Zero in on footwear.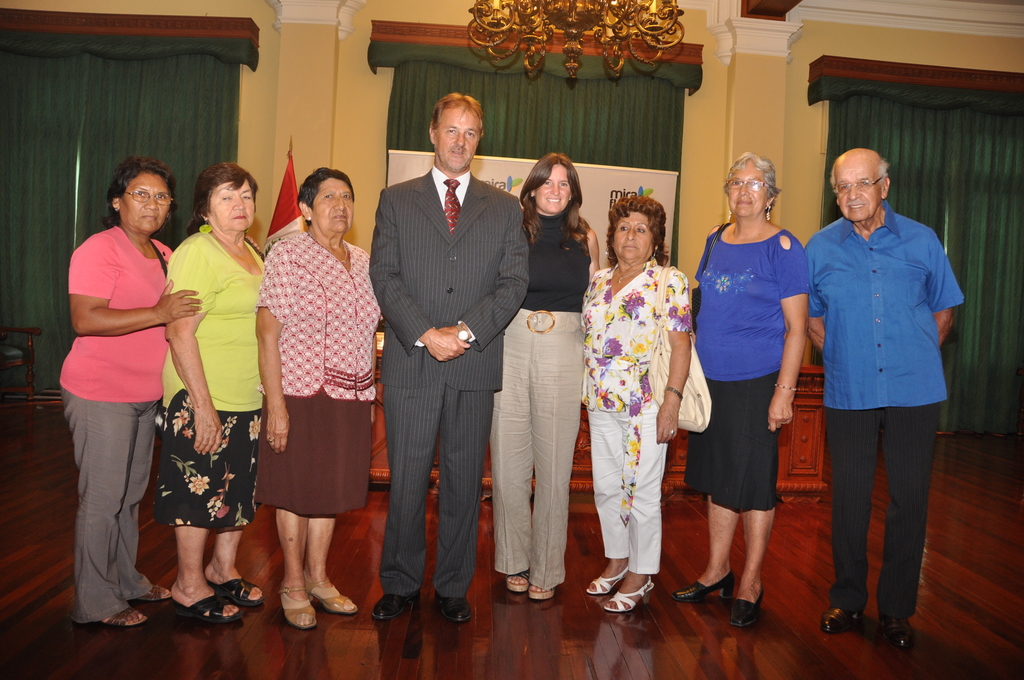
Zeroed in: crop(820, 605, 867, 635).
